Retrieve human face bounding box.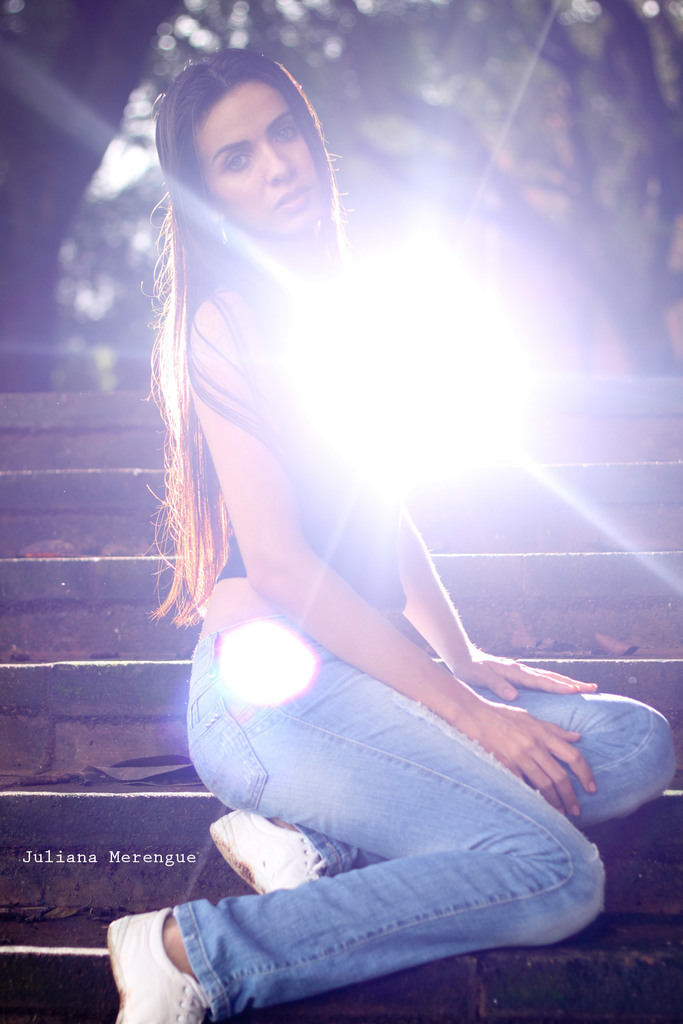
Bounding box: 192/87/320/233.
